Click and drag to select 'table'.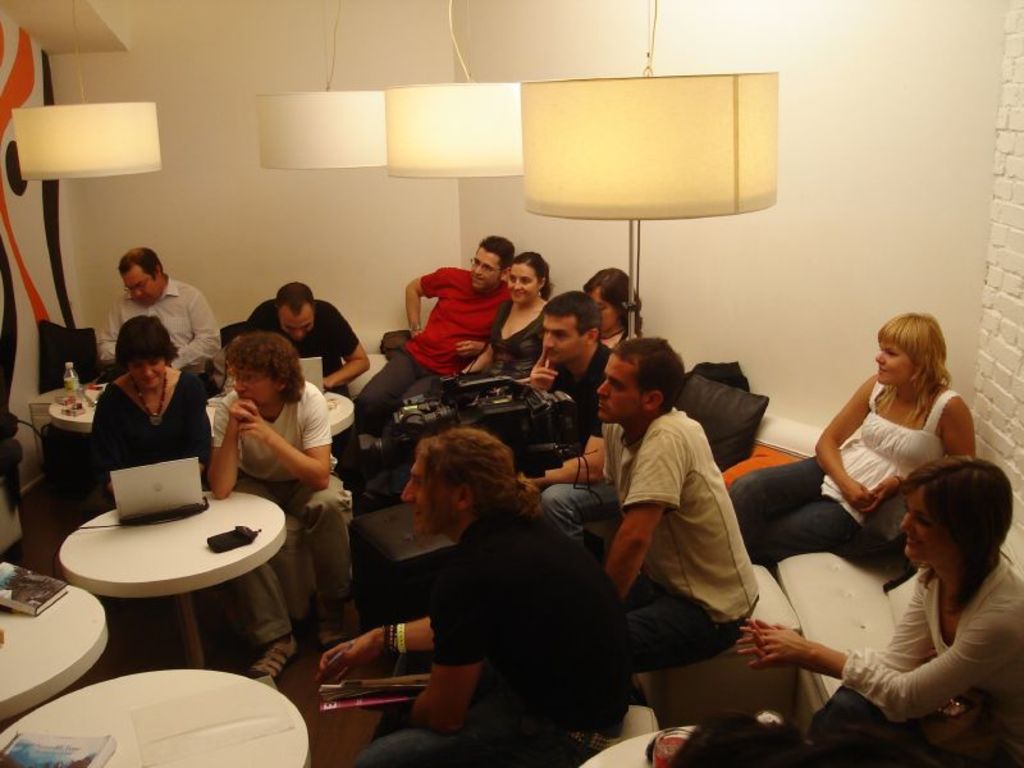
Selection: bbox(37, 451, 297, 663).
